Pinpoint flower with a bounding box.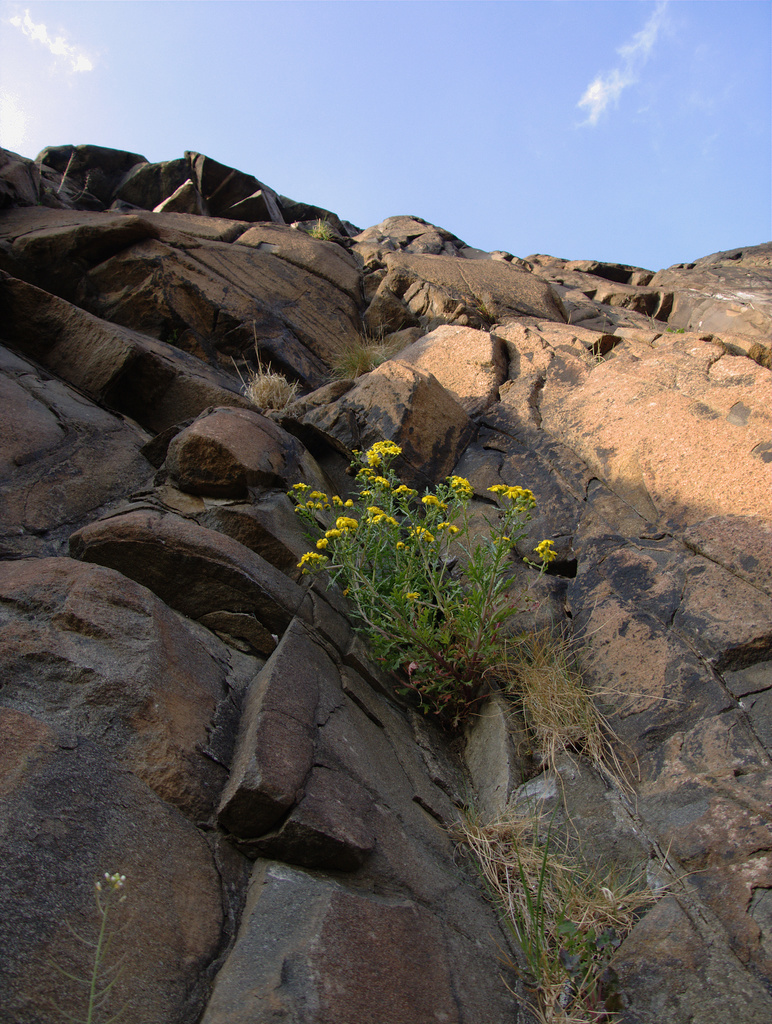
rect(534, 536, 561, 563).
